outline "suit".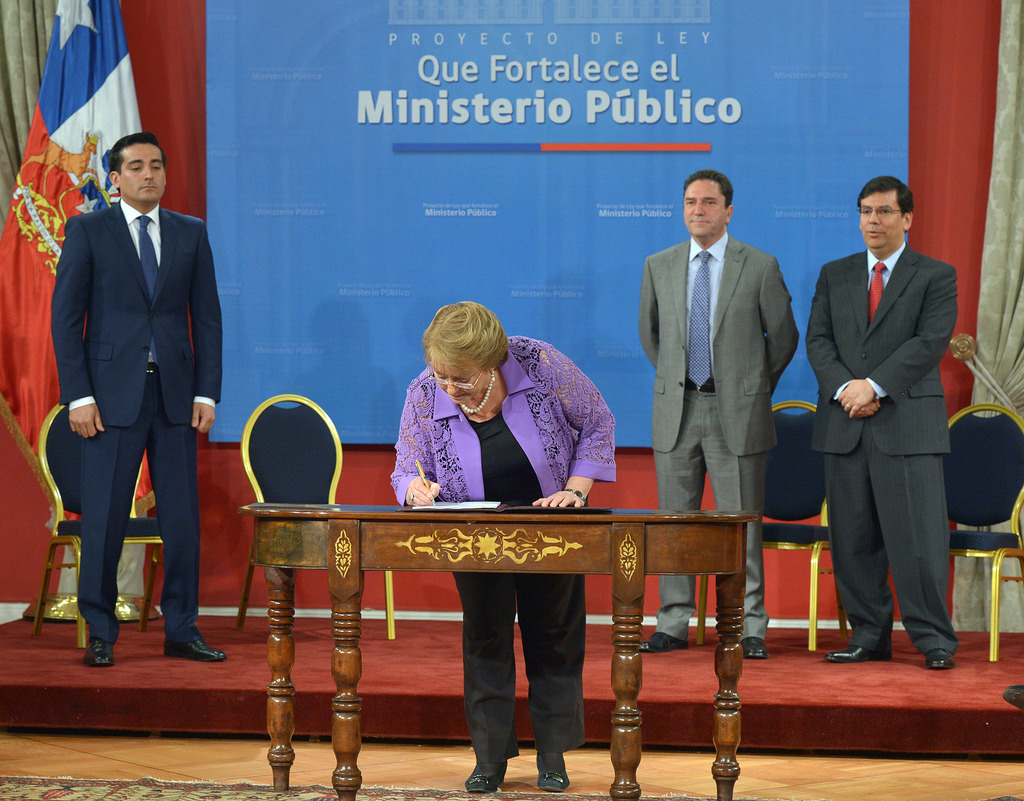
Outline: {"x1": 808, "y1": 245, "x2": 961, "y2": 654}.
